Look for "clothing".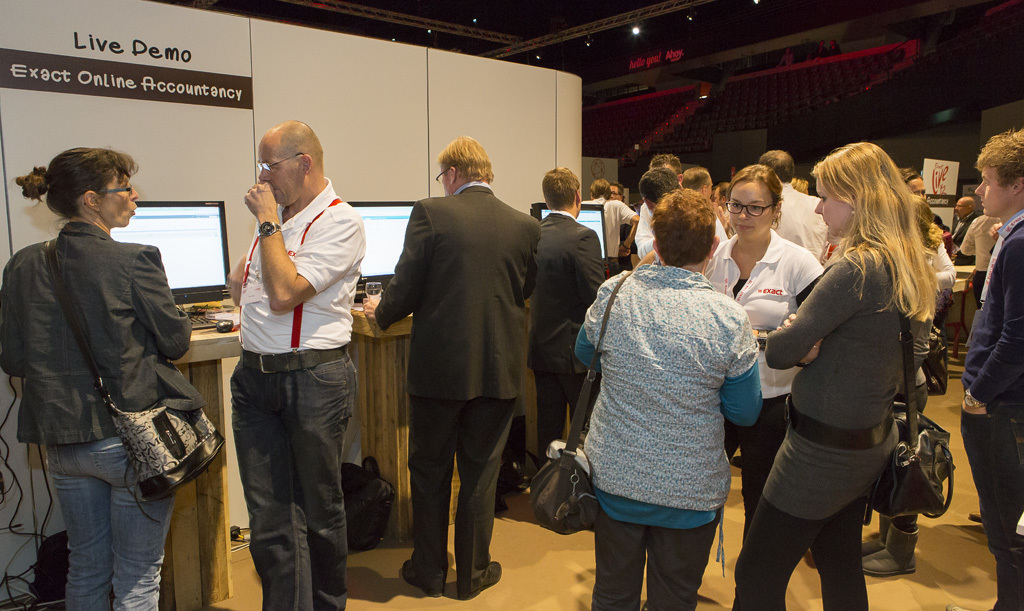
Found: x1=691 y1=223 x2=832 y2=542.
